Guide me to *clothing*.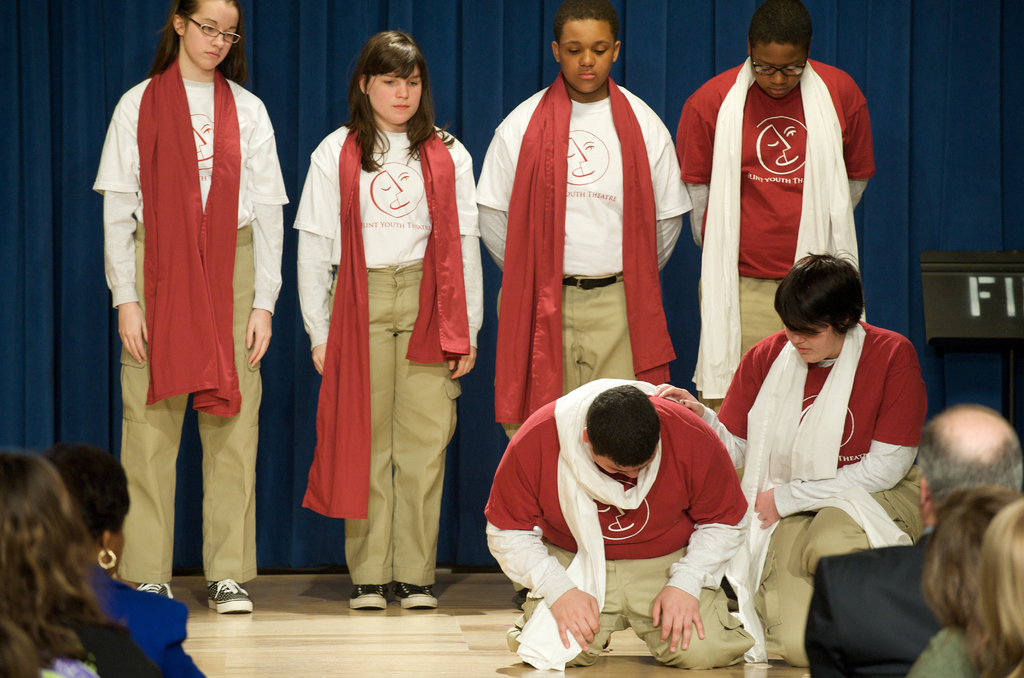
Guidance: <box>276,77,473,613</box>.
